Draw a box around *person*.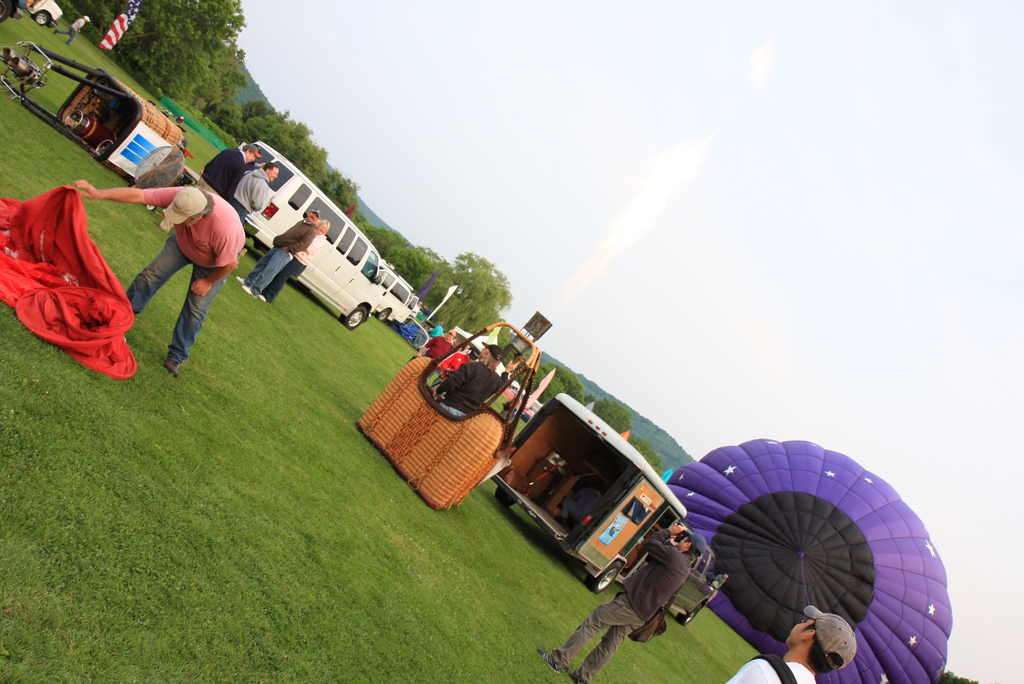
[x1=432, y1=341, x2=522, y2=417].
